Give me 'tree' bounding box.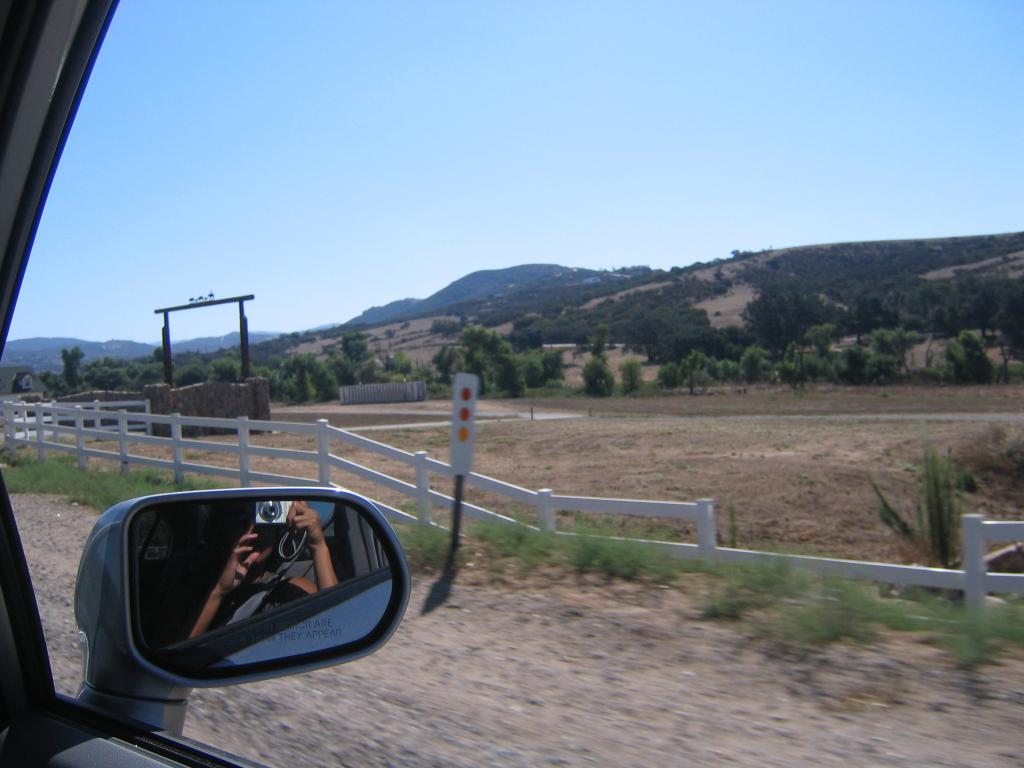
Rect(689, 346, 744, 393).
